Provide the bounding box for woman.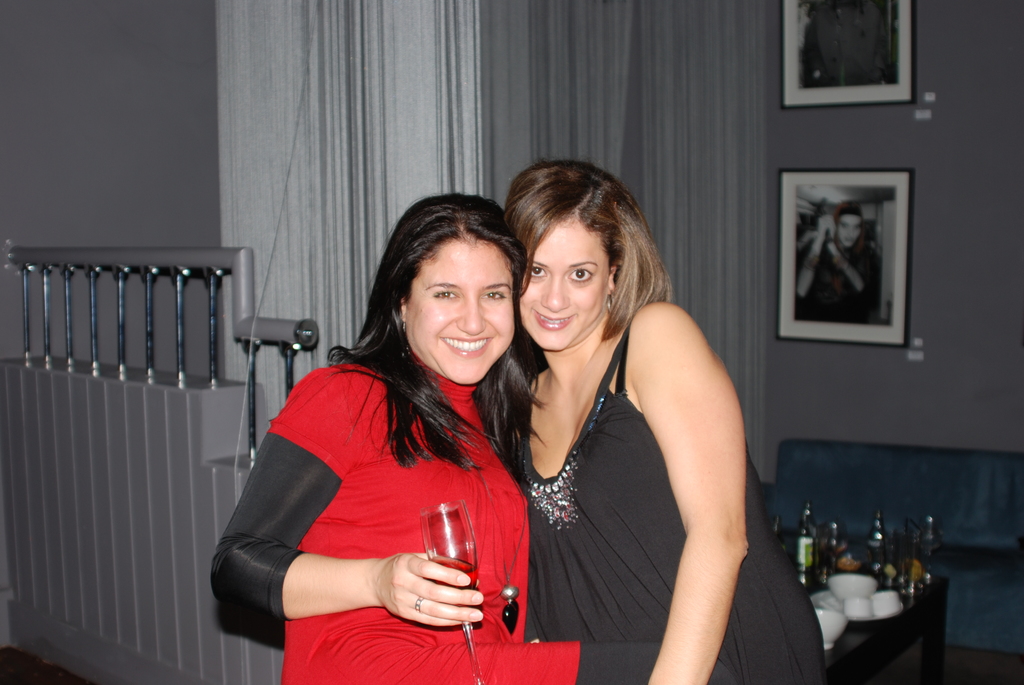
(502,155,820,684).
